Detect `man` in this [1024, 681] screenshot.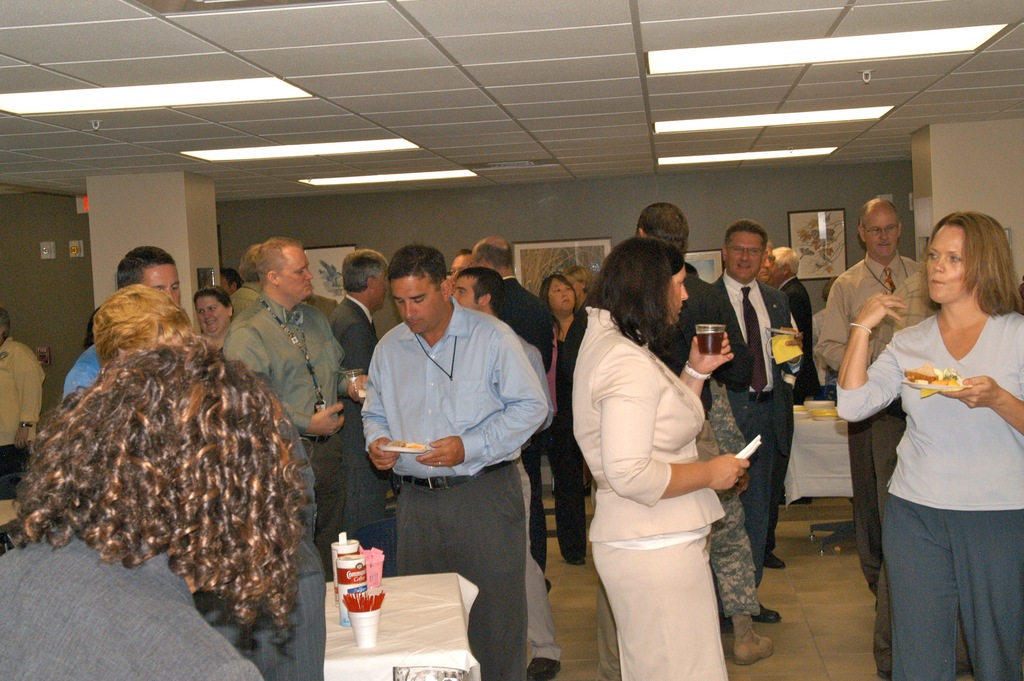
Detection: [left=64, top=243, right=178, bottom=398].
